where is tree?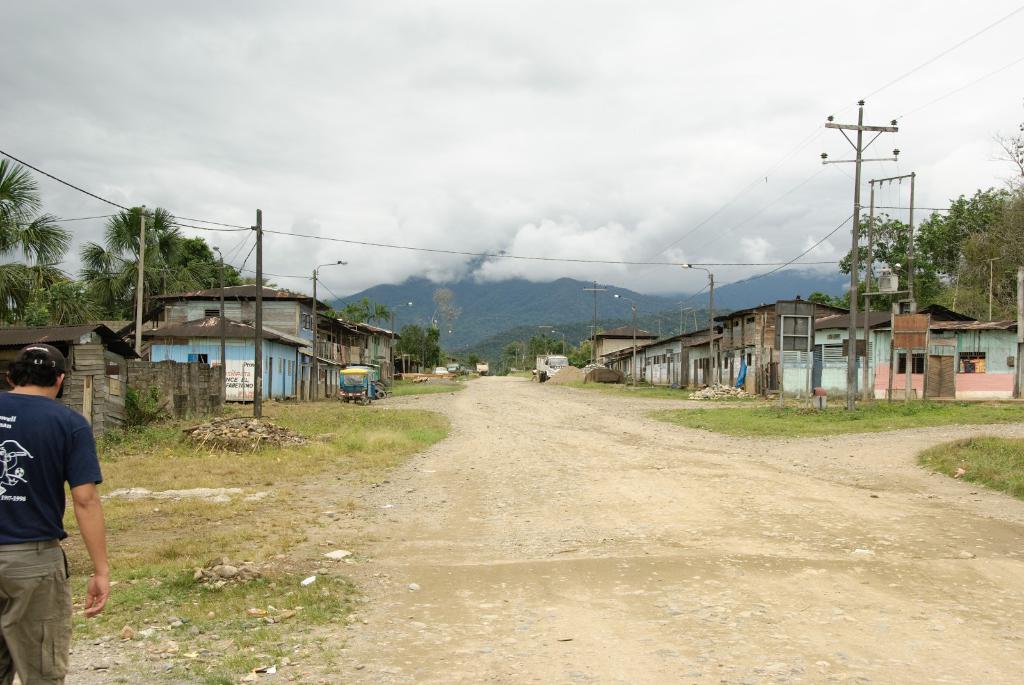
<box>806,288,851,312</box>.
